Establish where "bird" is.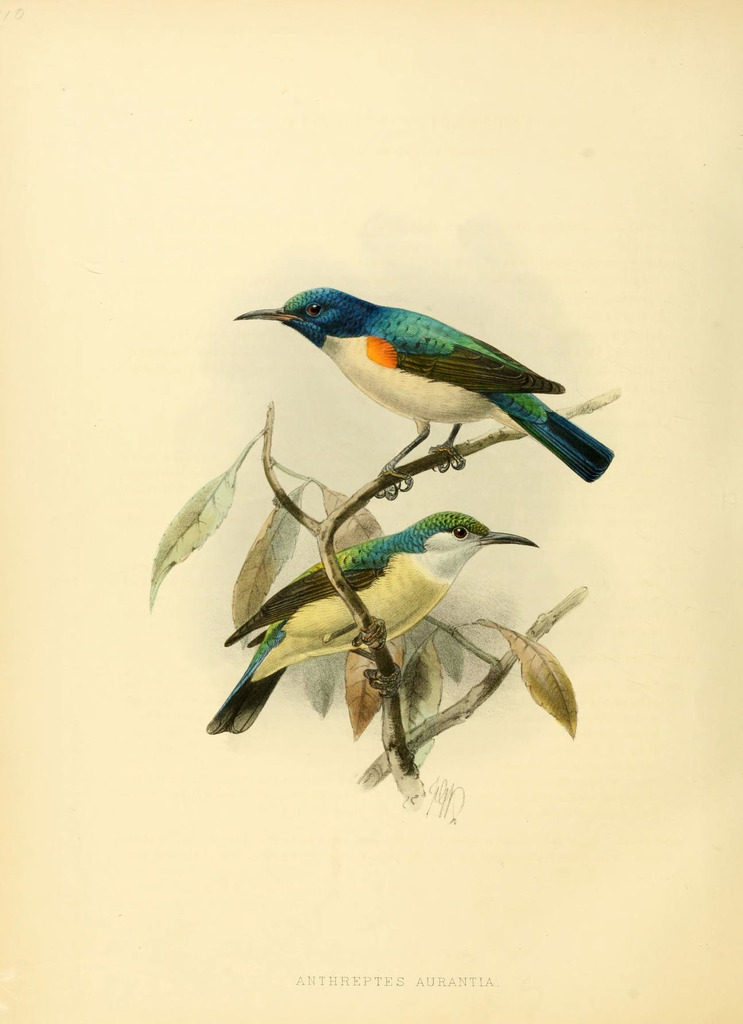
Established at box(227, 280, 614, 508).
